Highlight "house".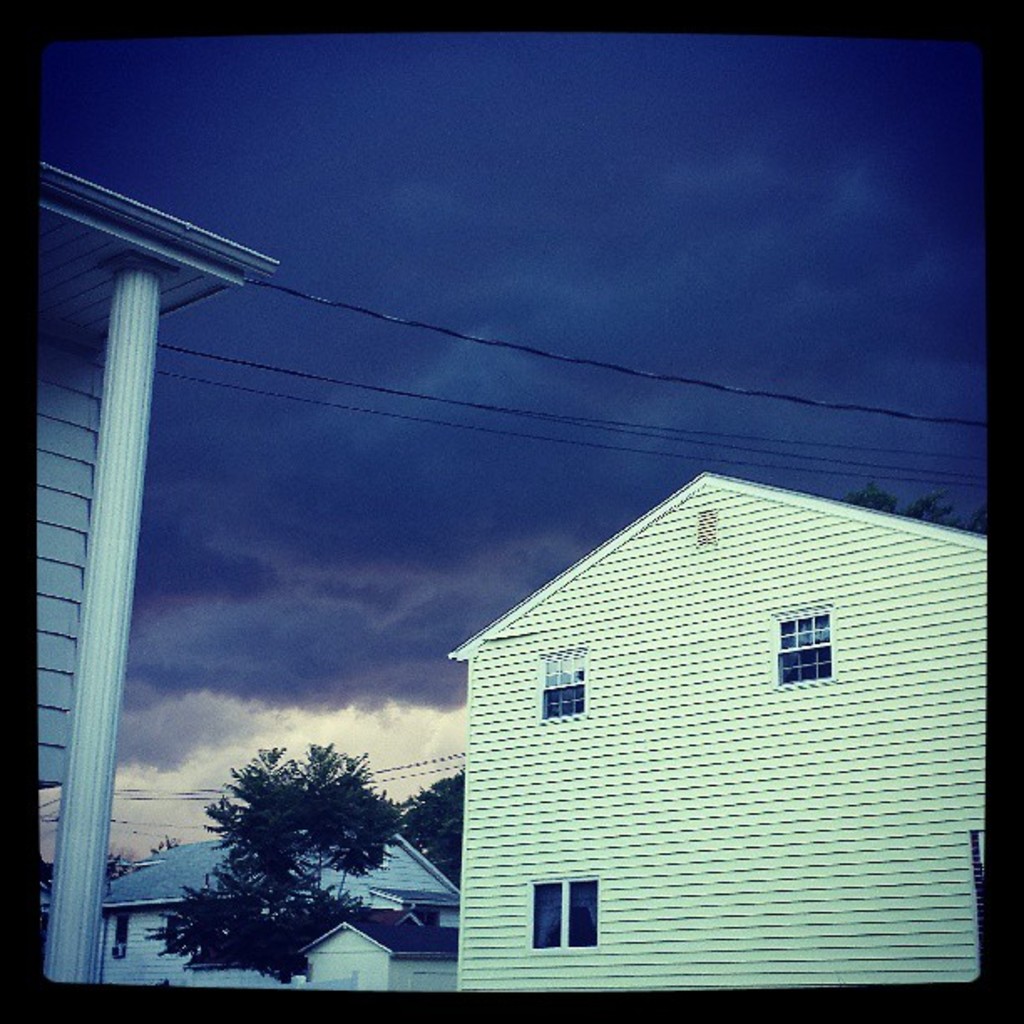
Highlighted region: [left=104, top=805, right=458, bottom=1004].
